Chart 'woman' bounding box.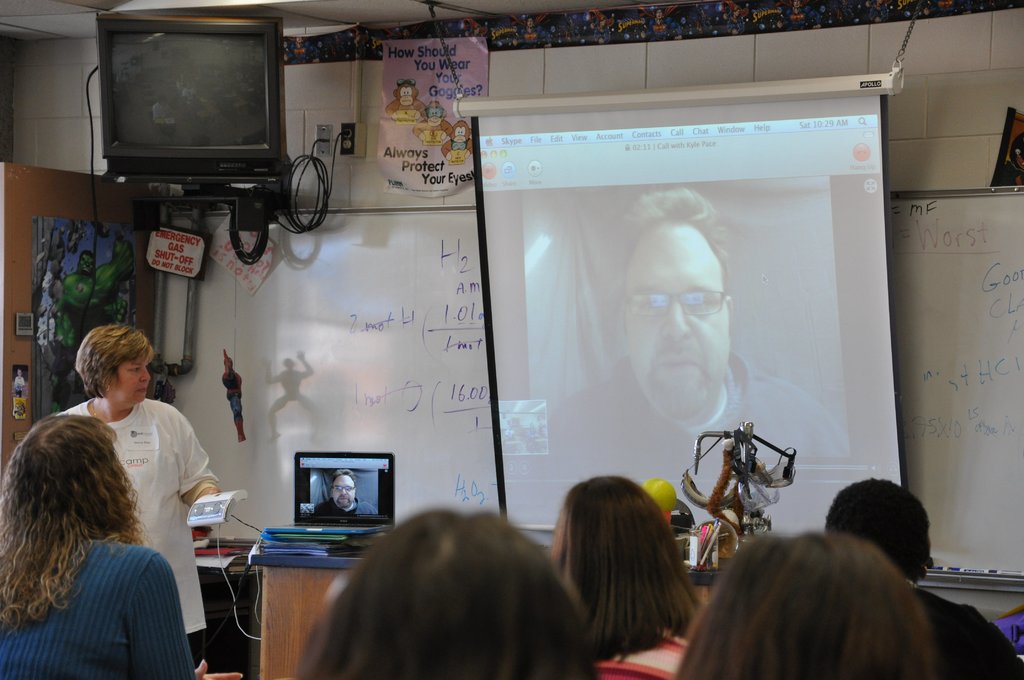
Charted: 676/525/954/679.
